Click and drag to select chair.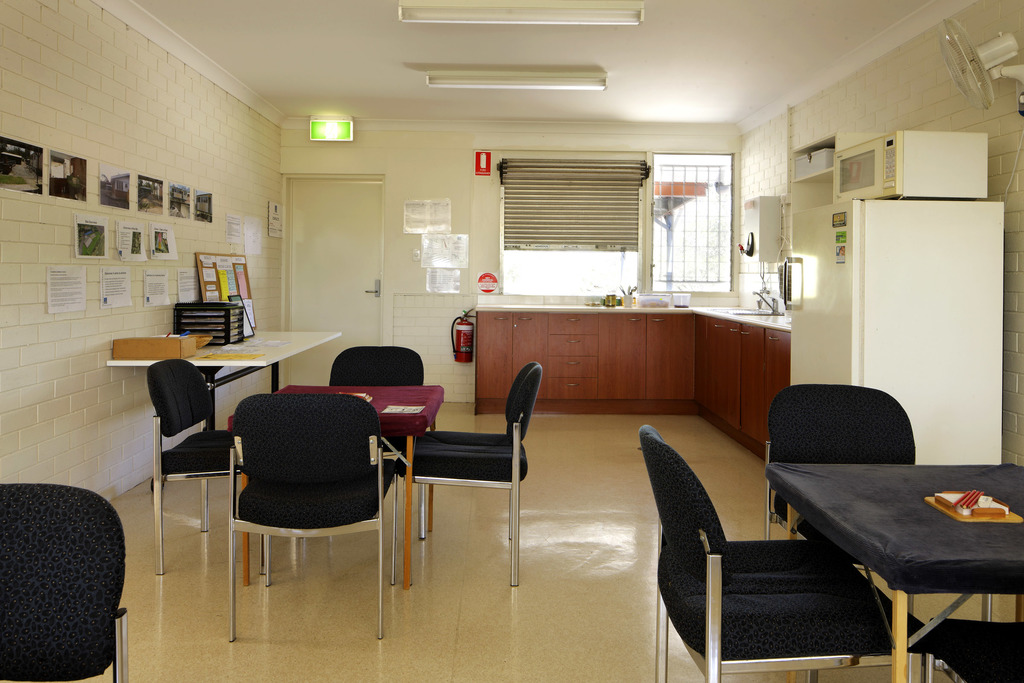
Selection: l=390, t=360, r=547, b=588.
